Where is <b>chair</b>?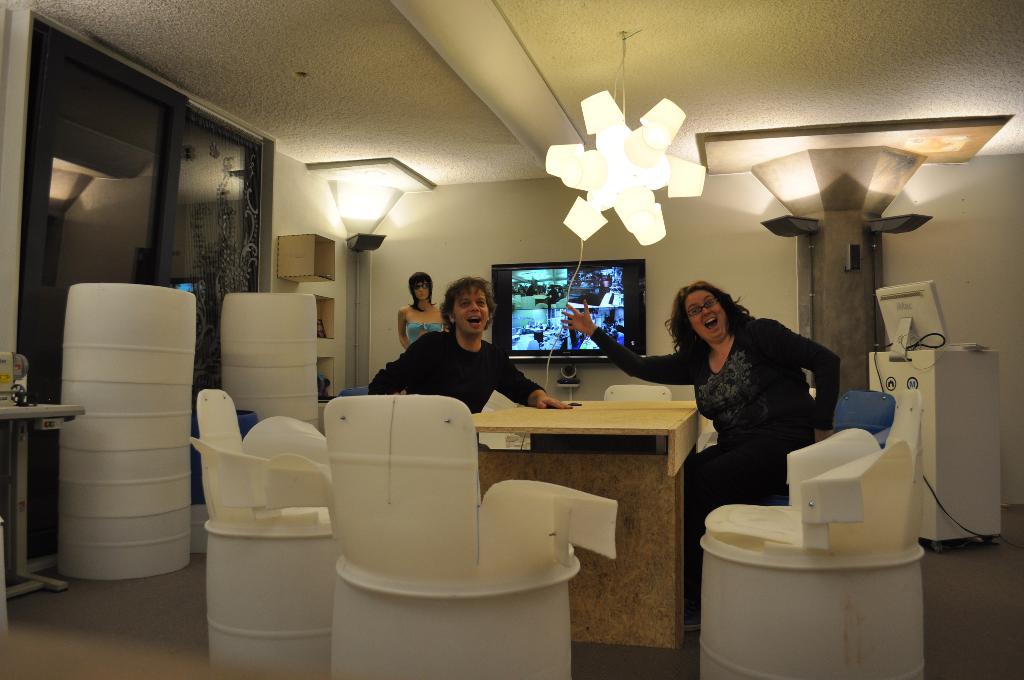
<box>700,386,929,679</box>.
